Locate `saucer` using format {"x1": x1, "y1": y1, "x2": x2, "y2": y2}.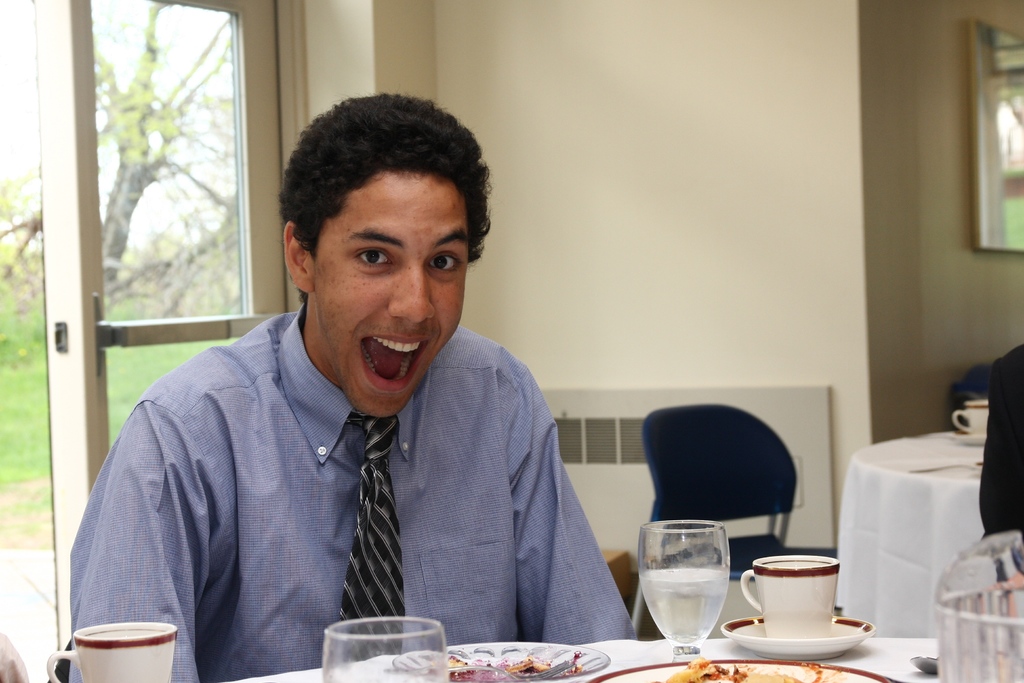
{"x1": 715, "y1": 616, "x2": 872, "y2": 654}.
